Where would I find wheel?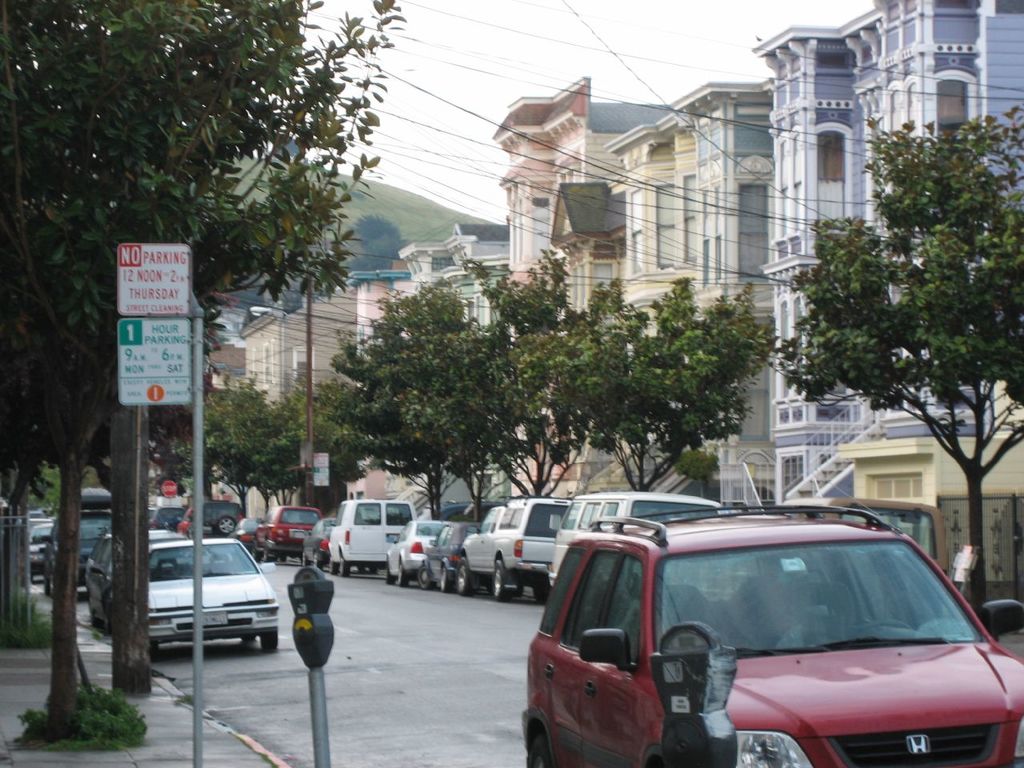
At [420,566,432,588].
